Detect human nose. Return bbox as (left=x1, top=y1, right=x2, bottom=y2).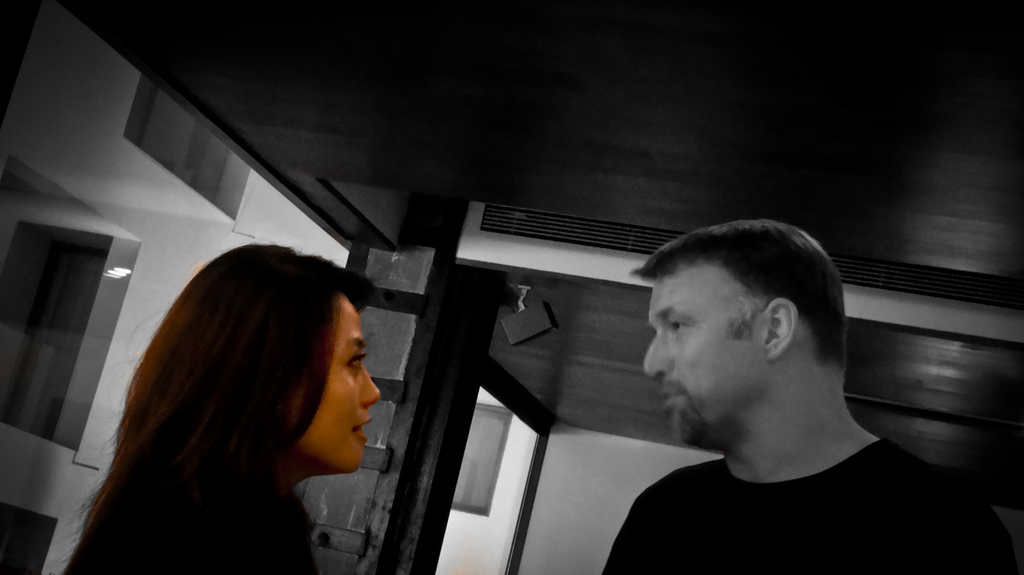
(left=360, top=363, right=383, bottom=410).
